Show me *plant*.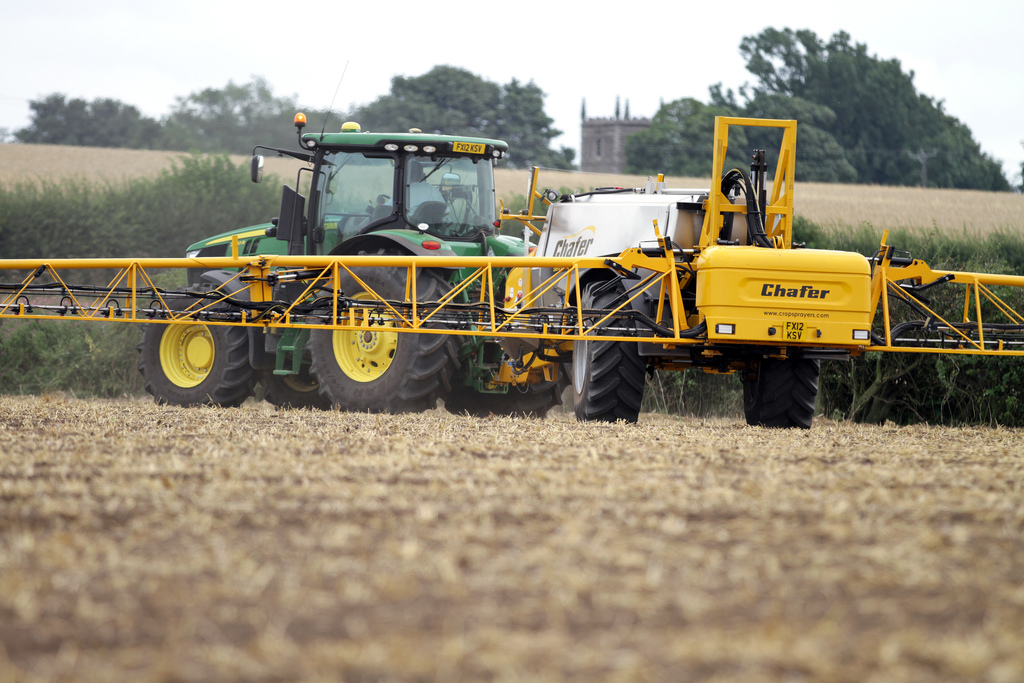
*plant* is here: bbox=(844, 227, 895, 276).
